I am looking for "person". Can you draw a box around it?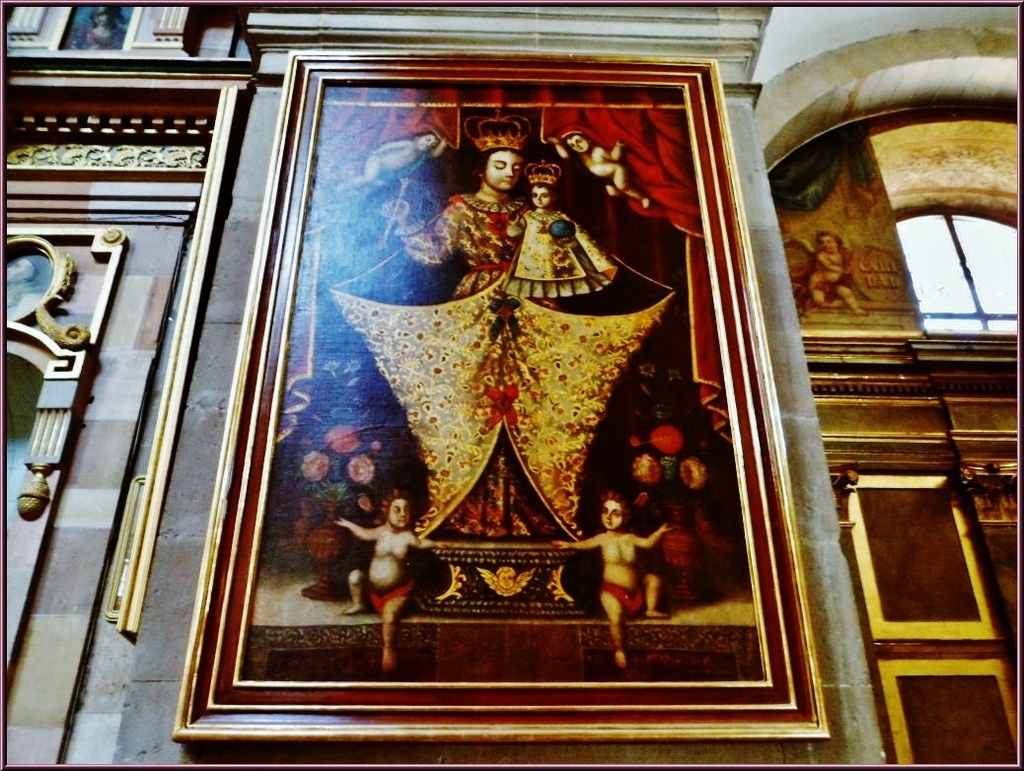
Sure, the bounding box is [551, 490, 675, 668].
